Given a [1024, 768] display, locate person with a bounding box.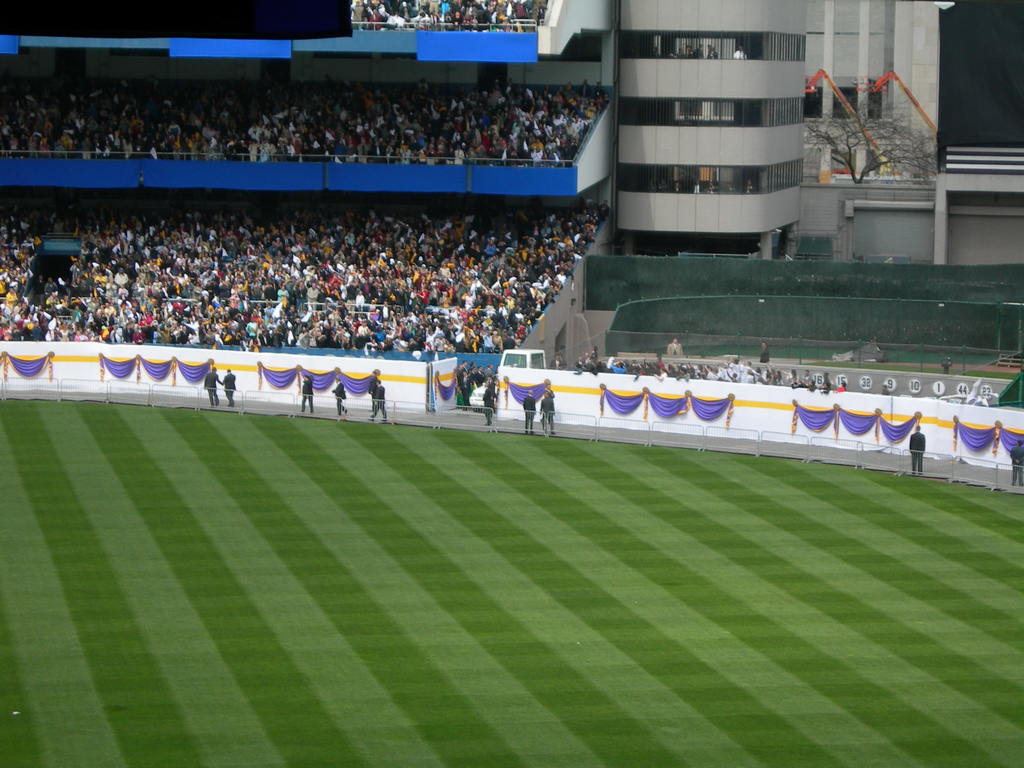
Located: rect(362, 362, 390, 415).
